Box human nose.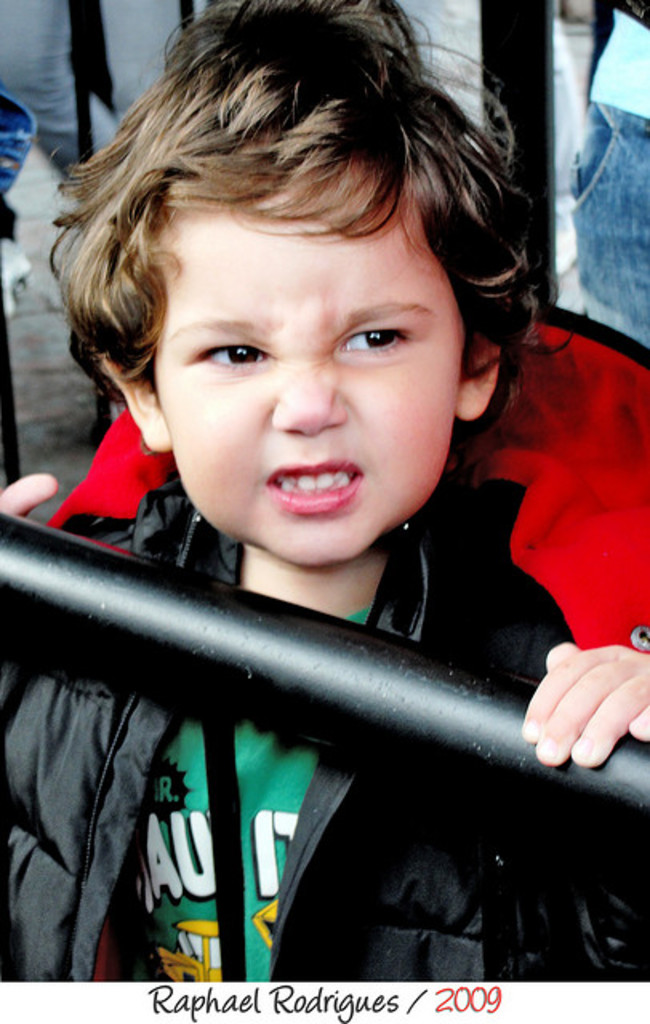
l=264, t=354, r=354, b=435.
